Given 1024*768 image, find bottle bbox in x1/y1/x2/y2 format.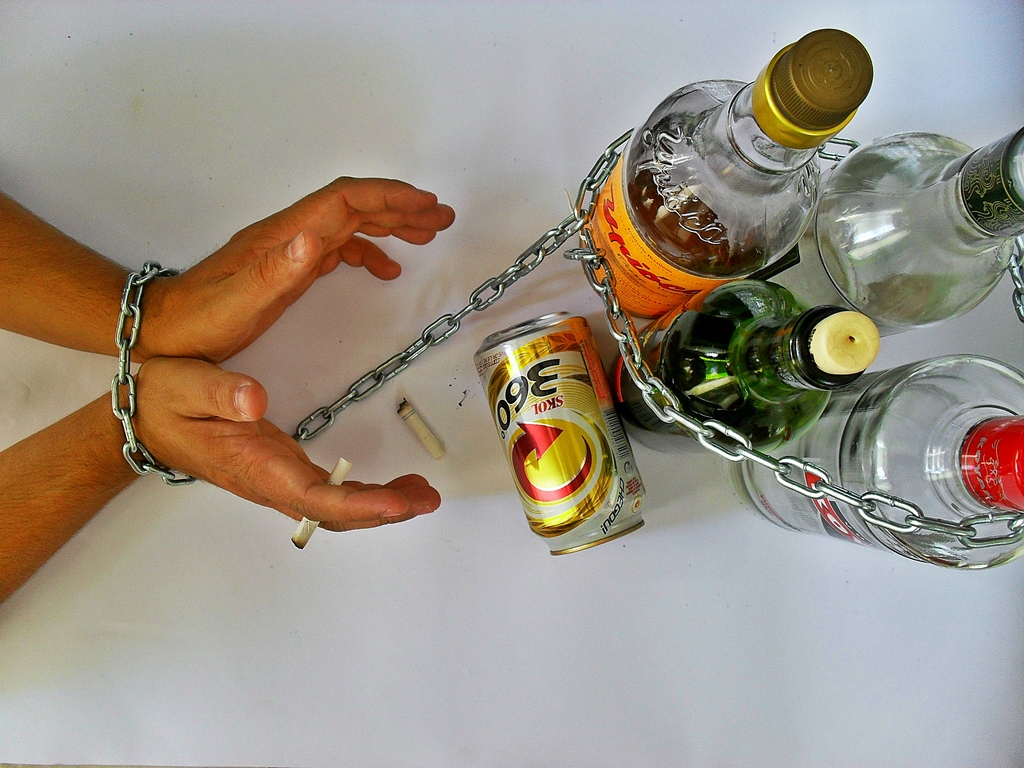
610/280/877/456.
